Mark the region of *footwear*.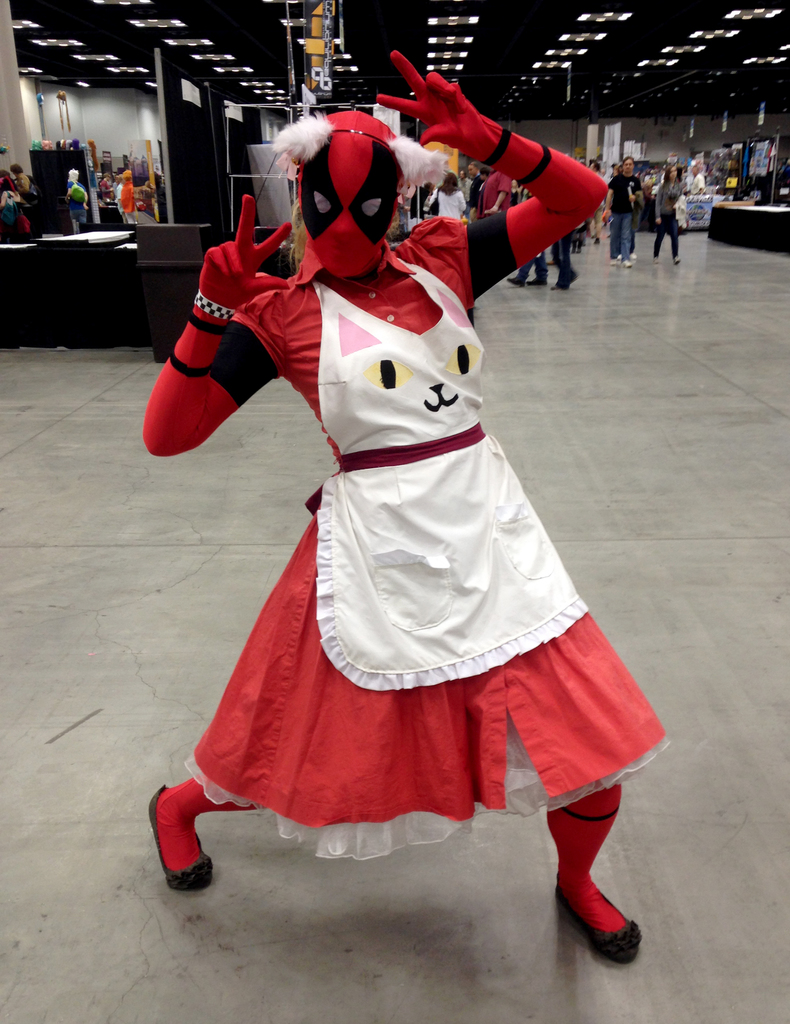
Region: left=558, top=283, right=574, bottom=290.
